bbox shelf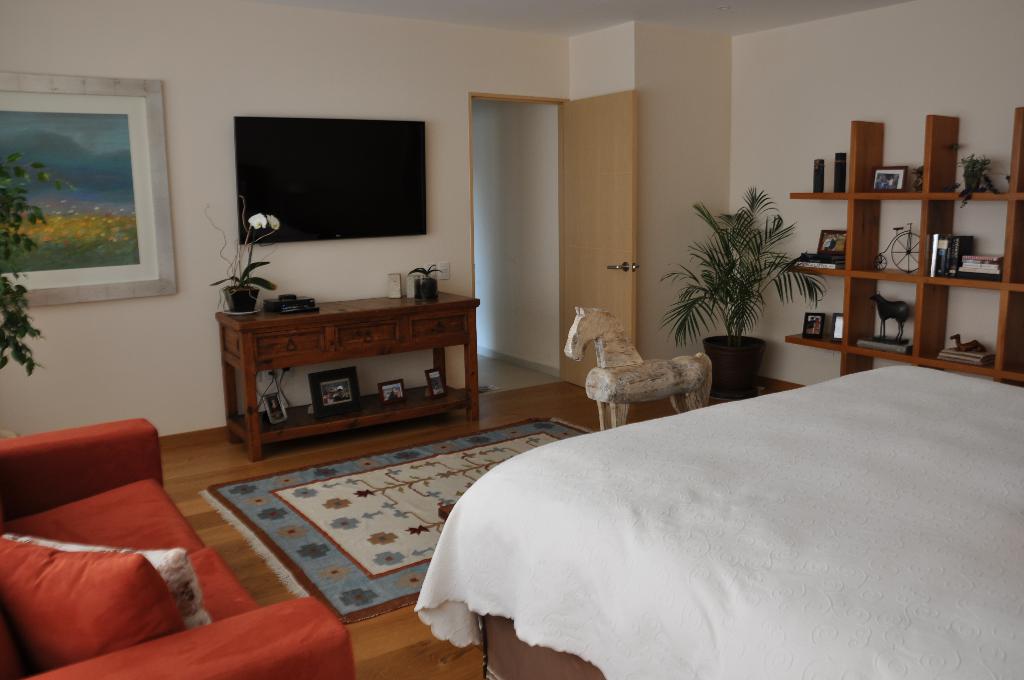
bbox=[776, 112, 1023, 380]
